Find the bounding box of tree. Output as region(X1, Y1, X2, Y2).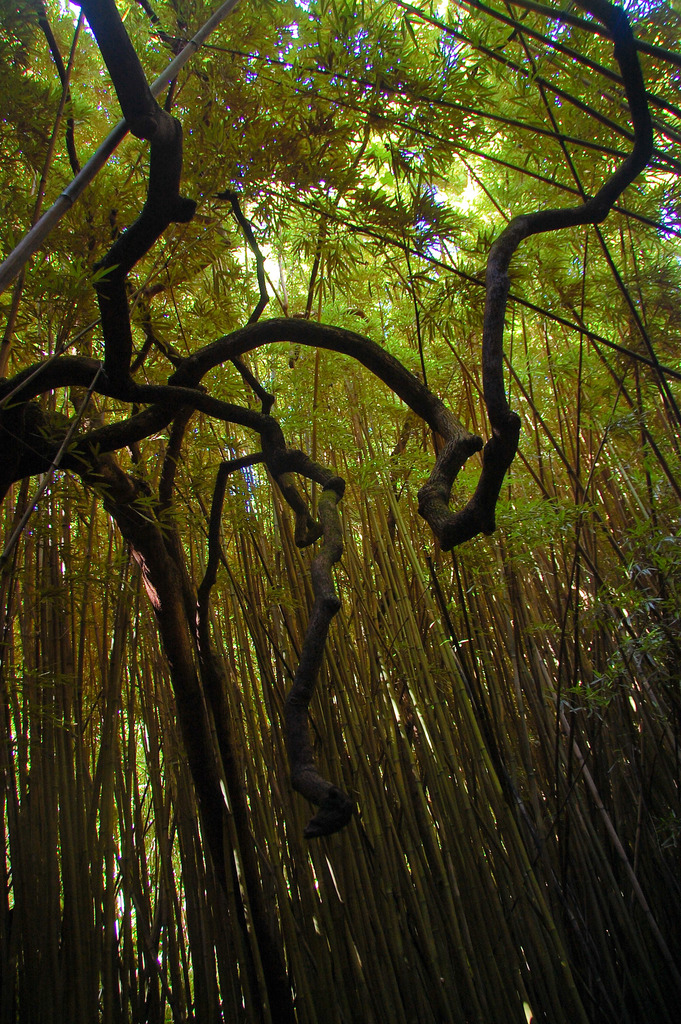
region(0, 0, 680, 842).
